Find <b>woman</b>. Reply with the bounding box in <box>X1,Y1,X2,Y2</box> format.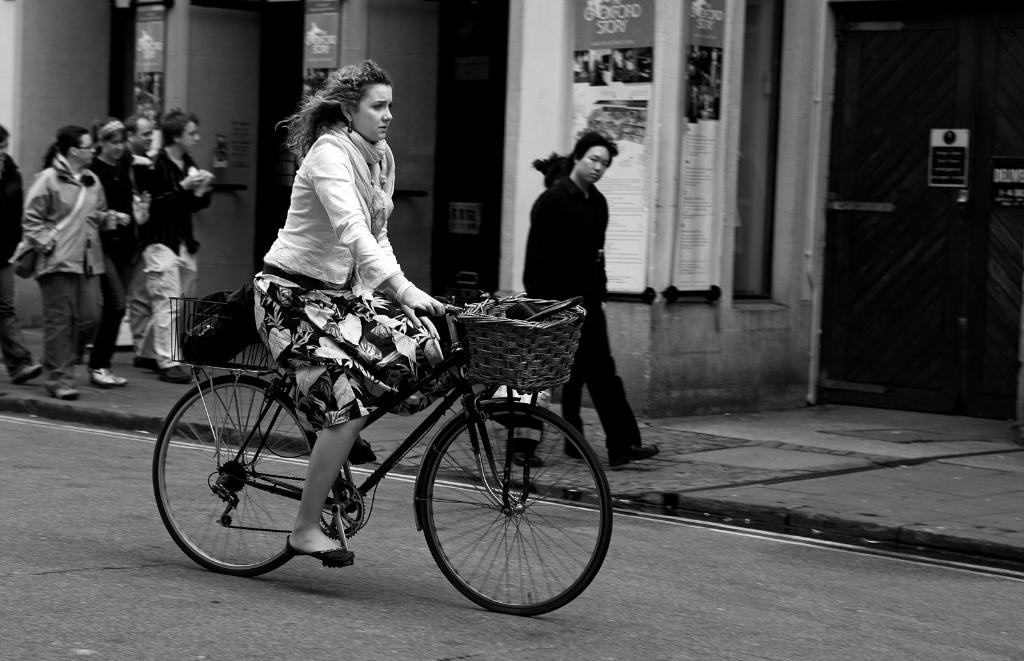
<box>253,55,456,550</box>.
